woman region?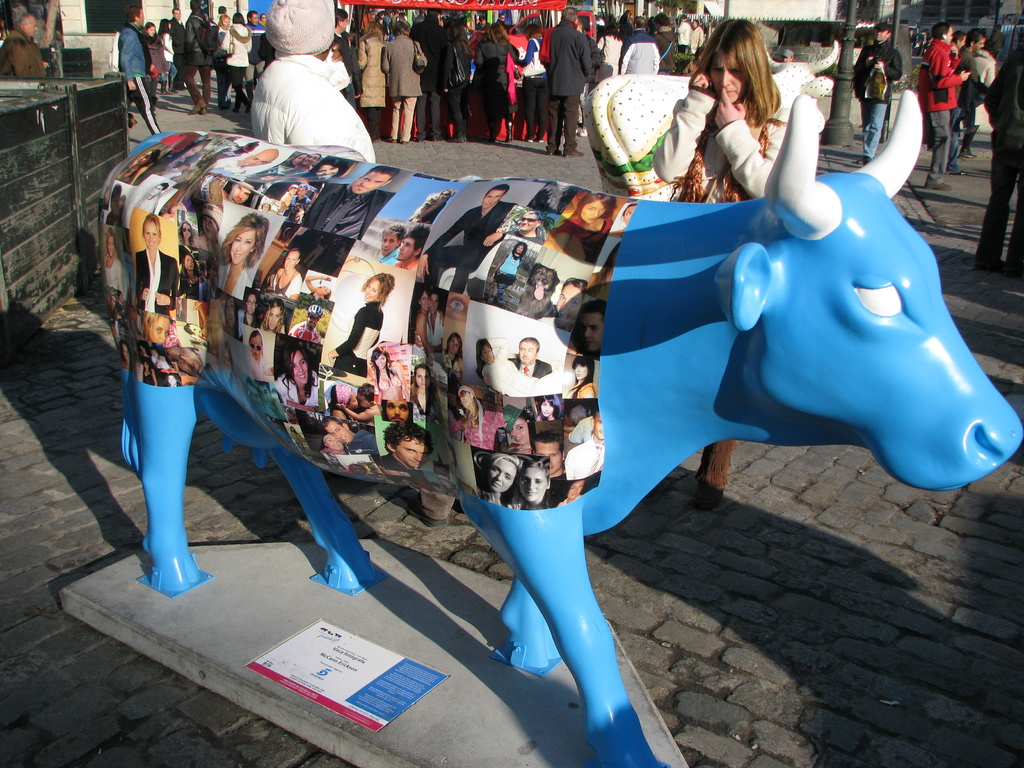
detection(442, 331, 463, 375)
